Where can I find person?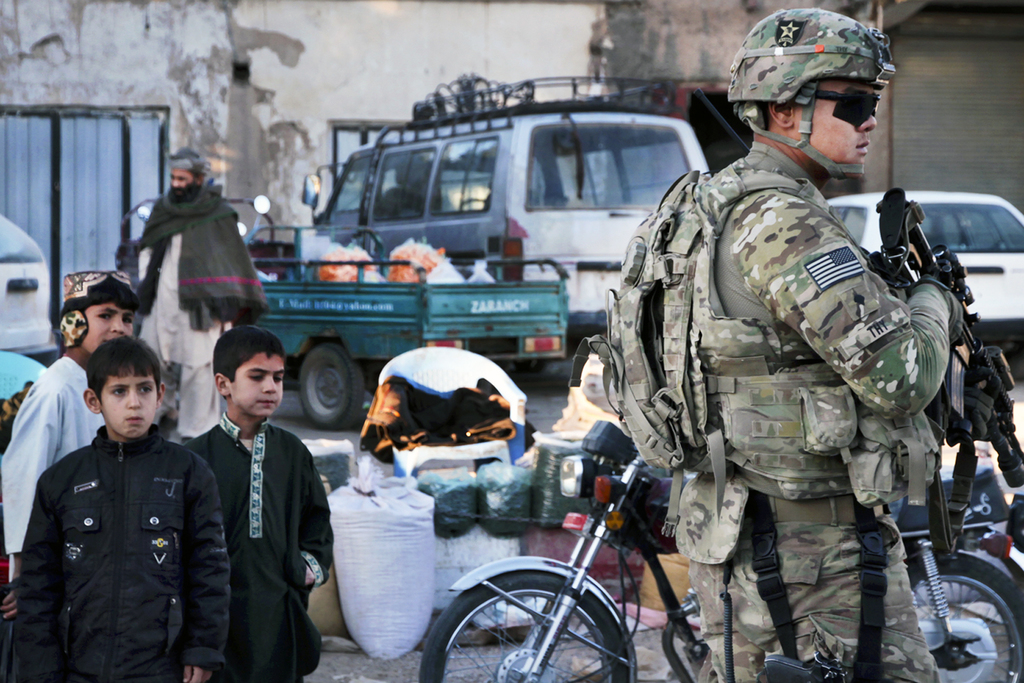
You can find it at 8, 335, 228, 682.
